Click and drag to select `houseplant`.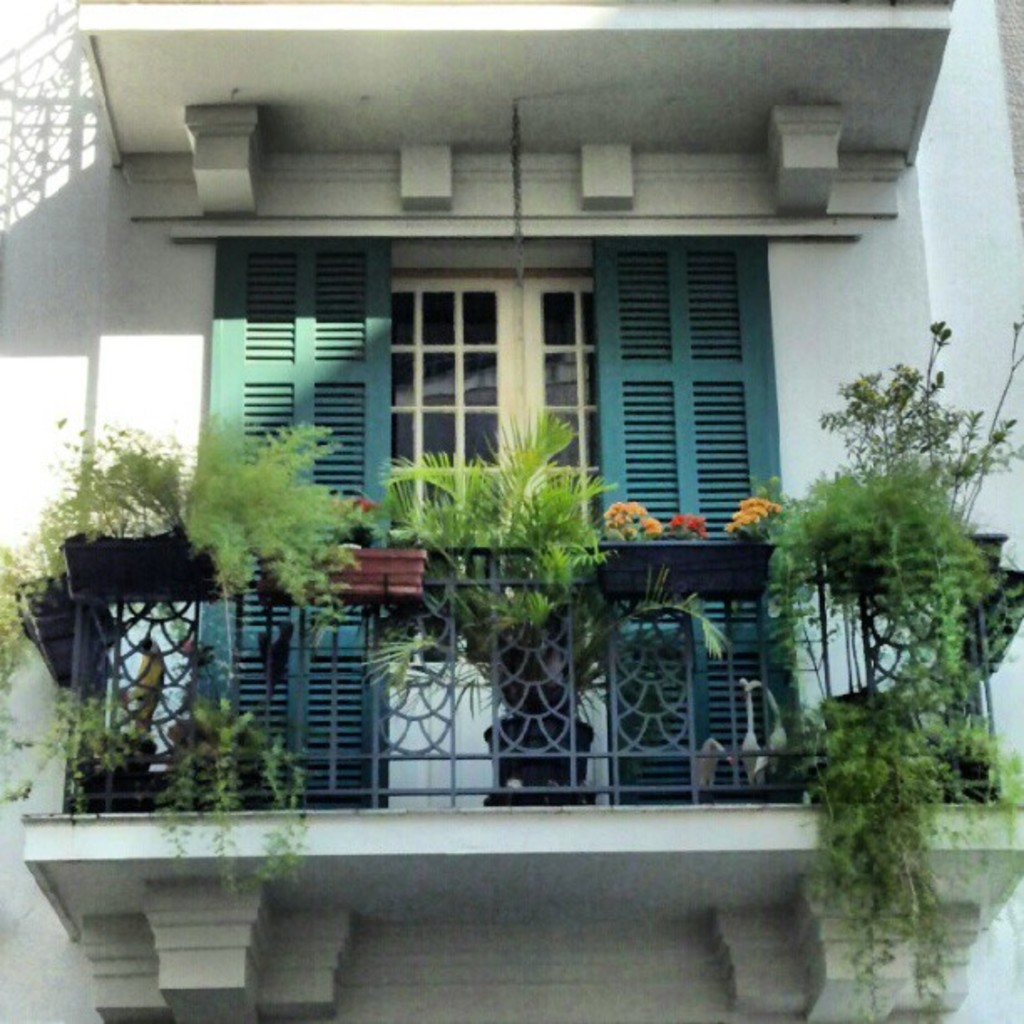
Selection: select_region(356, 408, 746, 800).
